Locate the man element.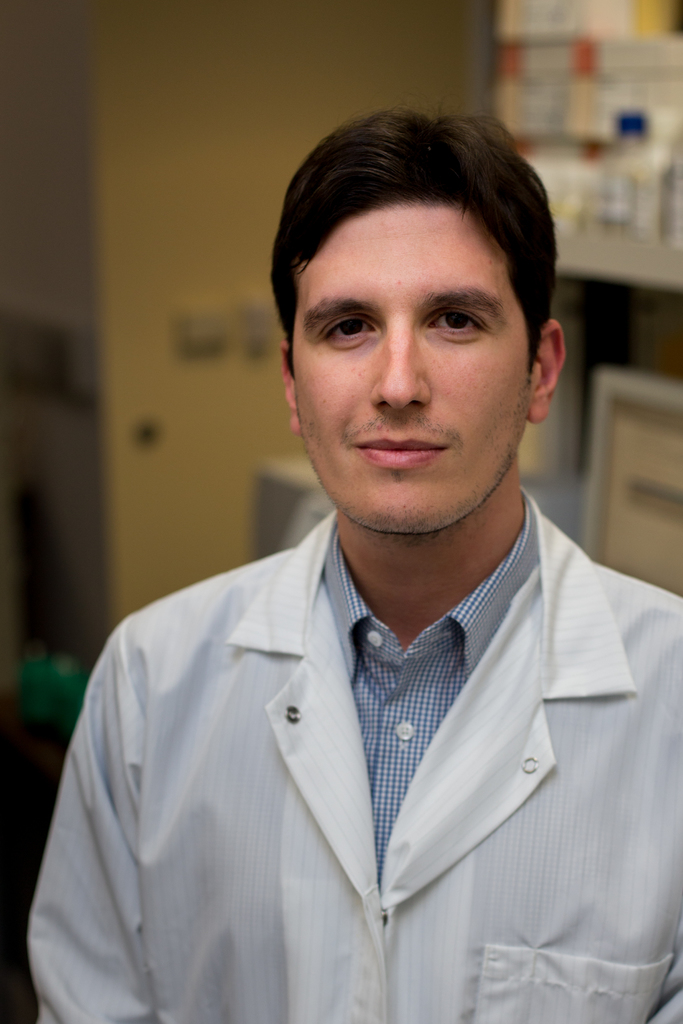
Element bbox: 13,103,682,1023.
